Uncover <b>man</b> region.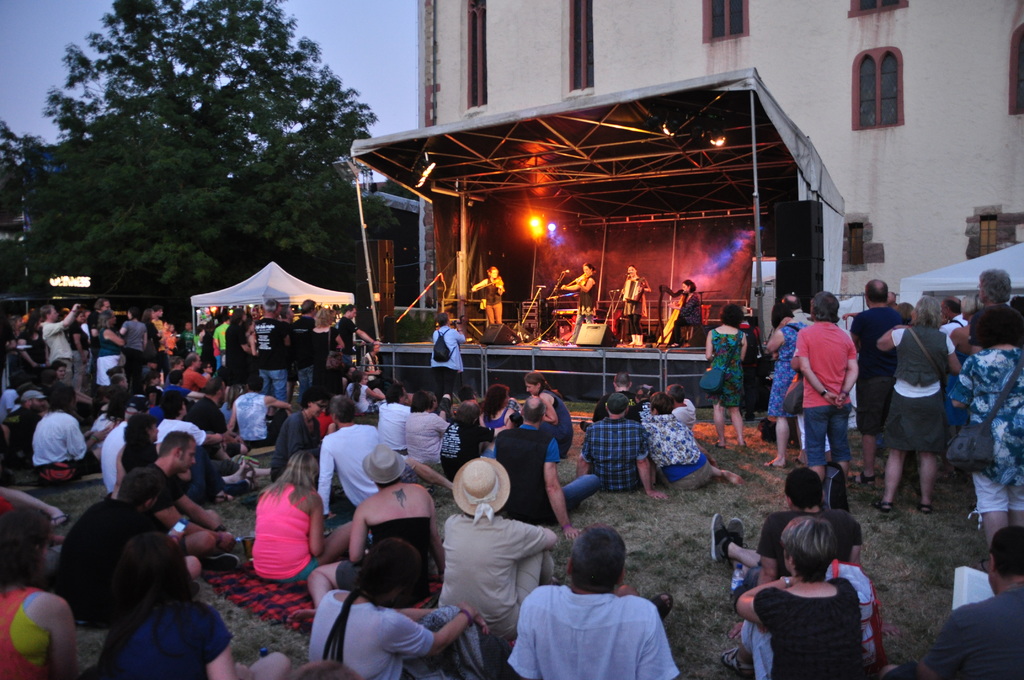
Uncovered: Rect(39, 300, 84, 368).
